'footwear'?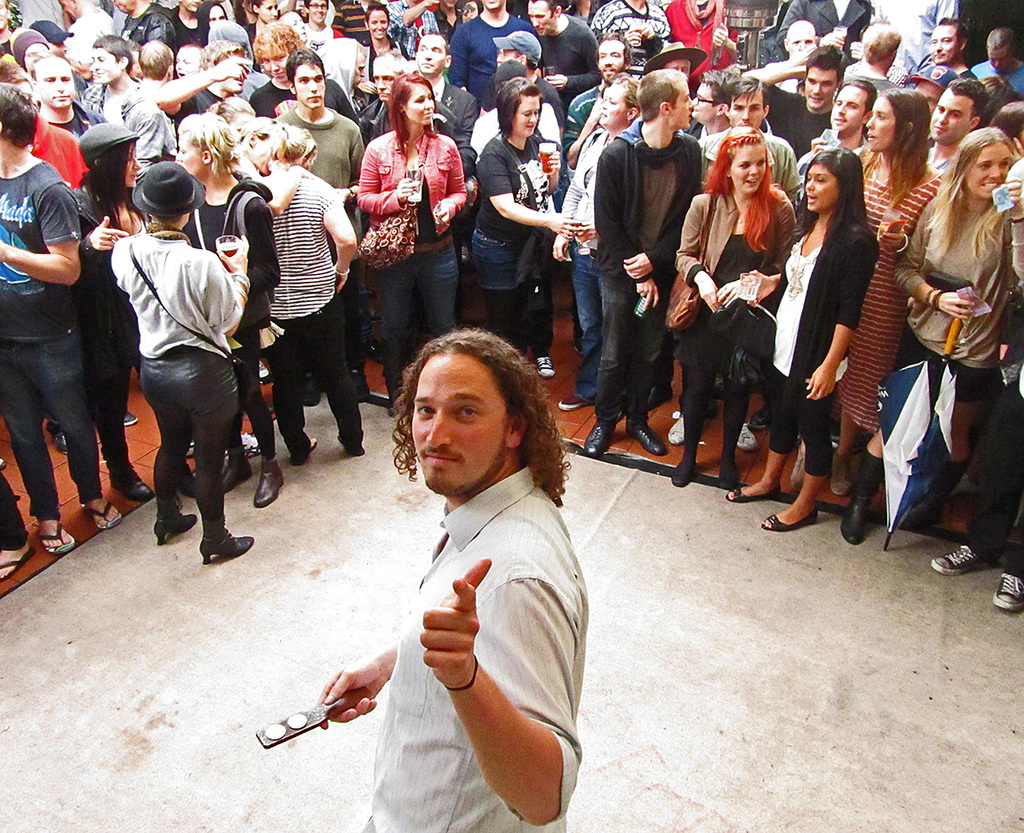
box(41, 519, 76, 552)
